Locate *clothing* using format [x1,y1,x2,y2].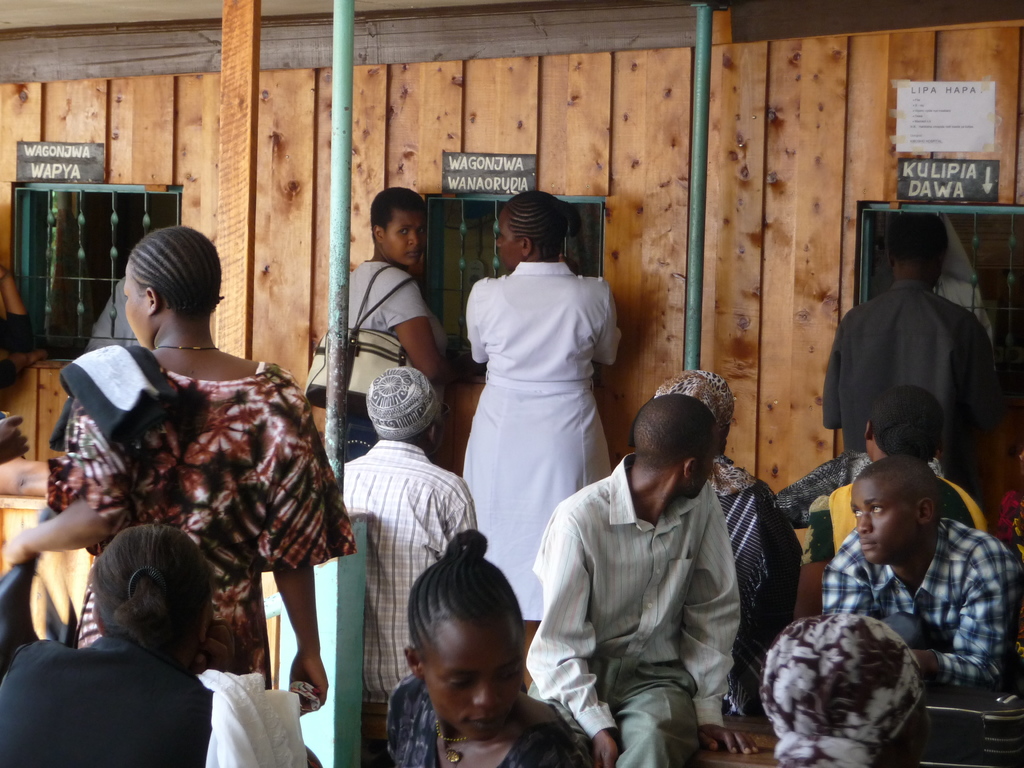
[451,244,625,580].
